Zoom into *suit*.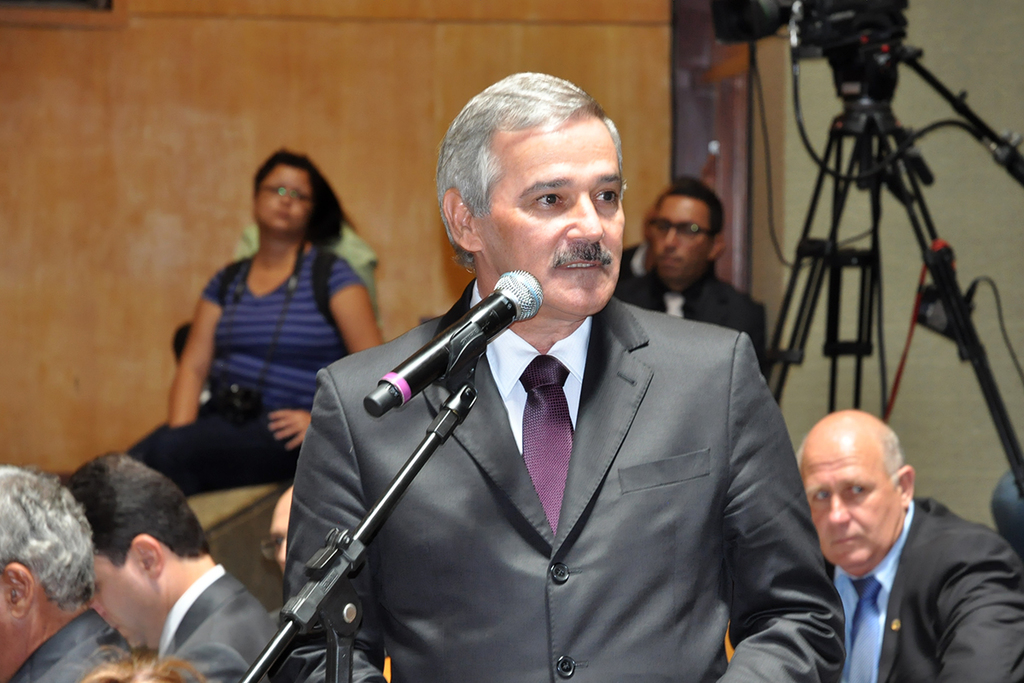
Zoom target: <box>823,496,1023,682</box>.
